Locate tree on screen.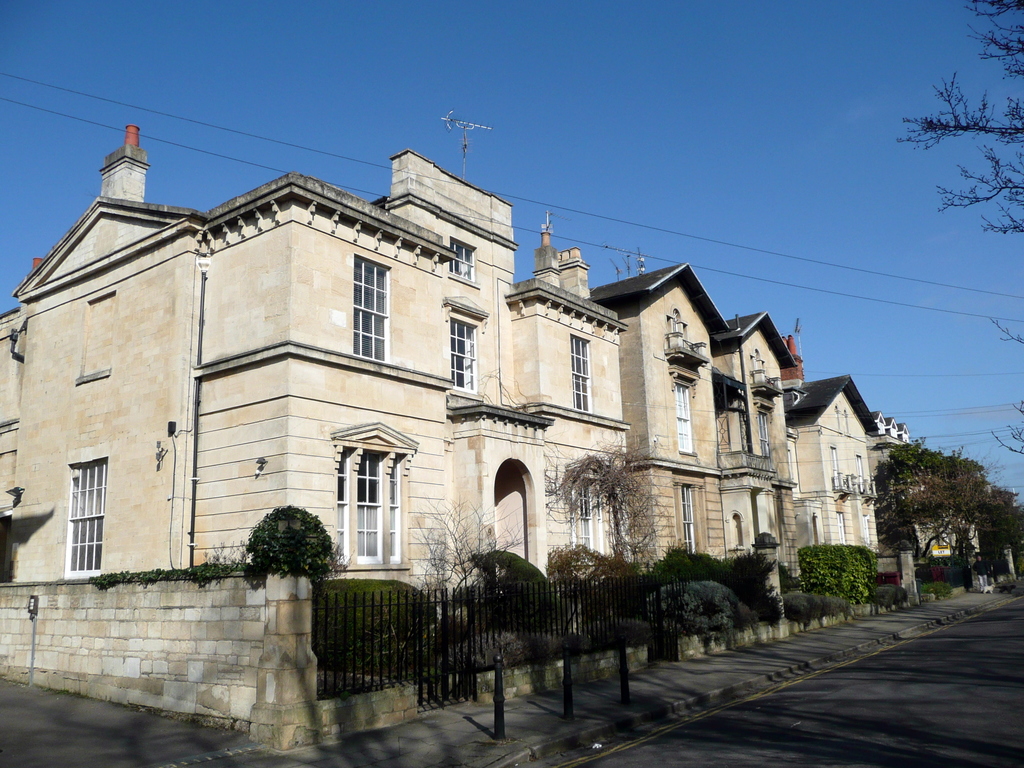
On screen at crop(559, 449, 656, 584).
